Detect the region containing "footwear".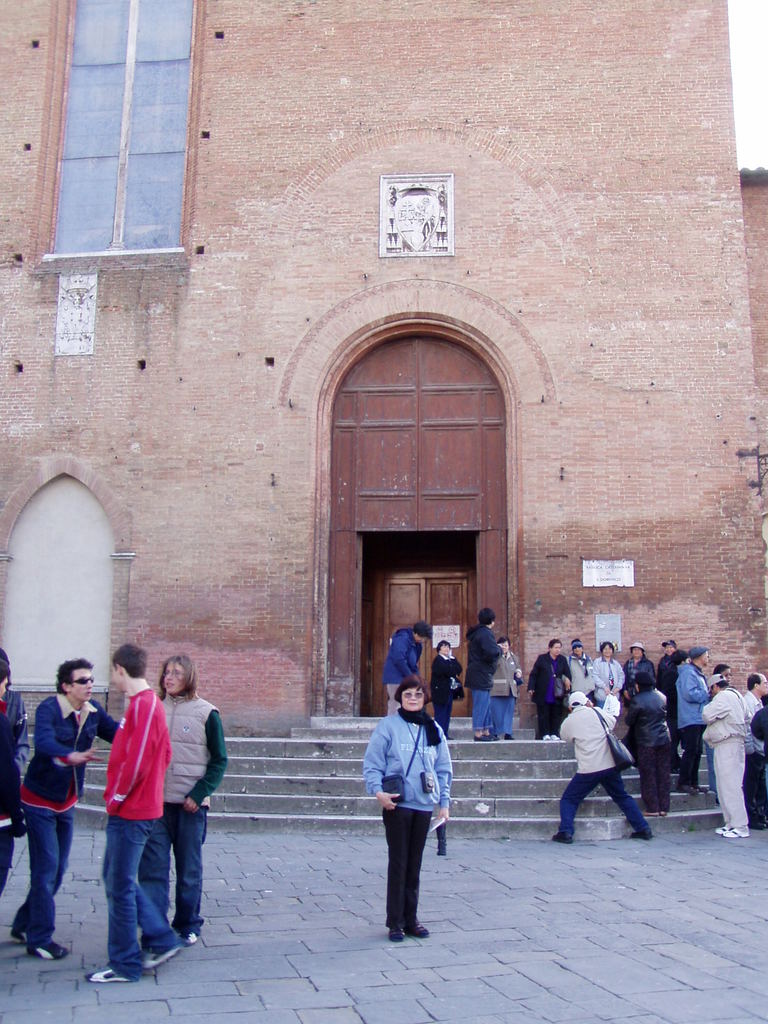
bbox=[387, 929, 408, 943].
